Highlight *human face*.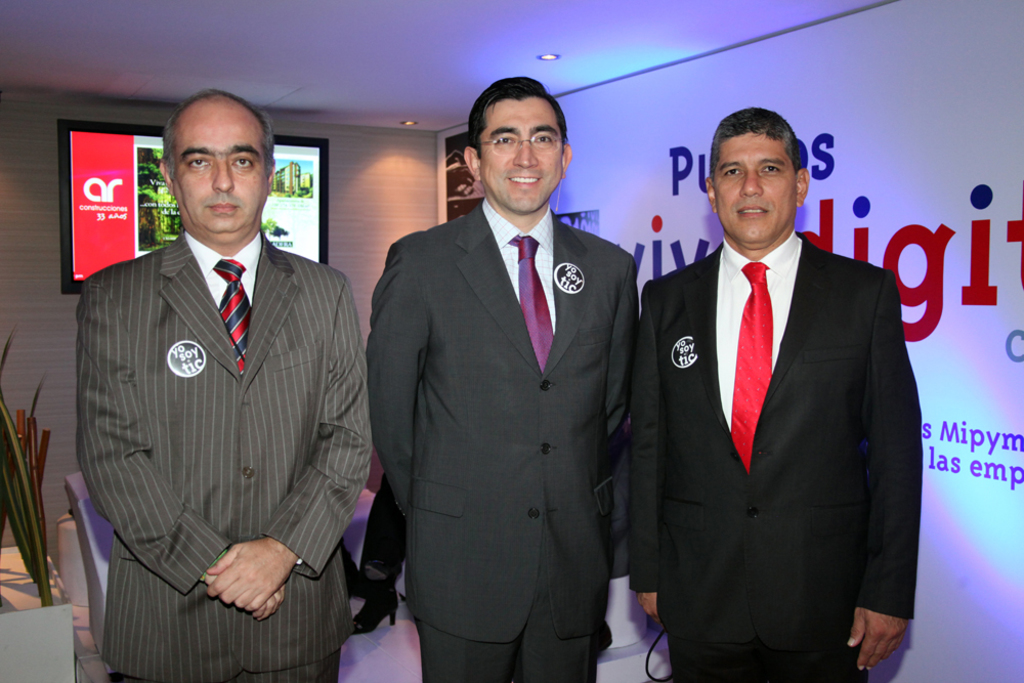
Highlighted region: bbox=[711, 130, 800, 242].
